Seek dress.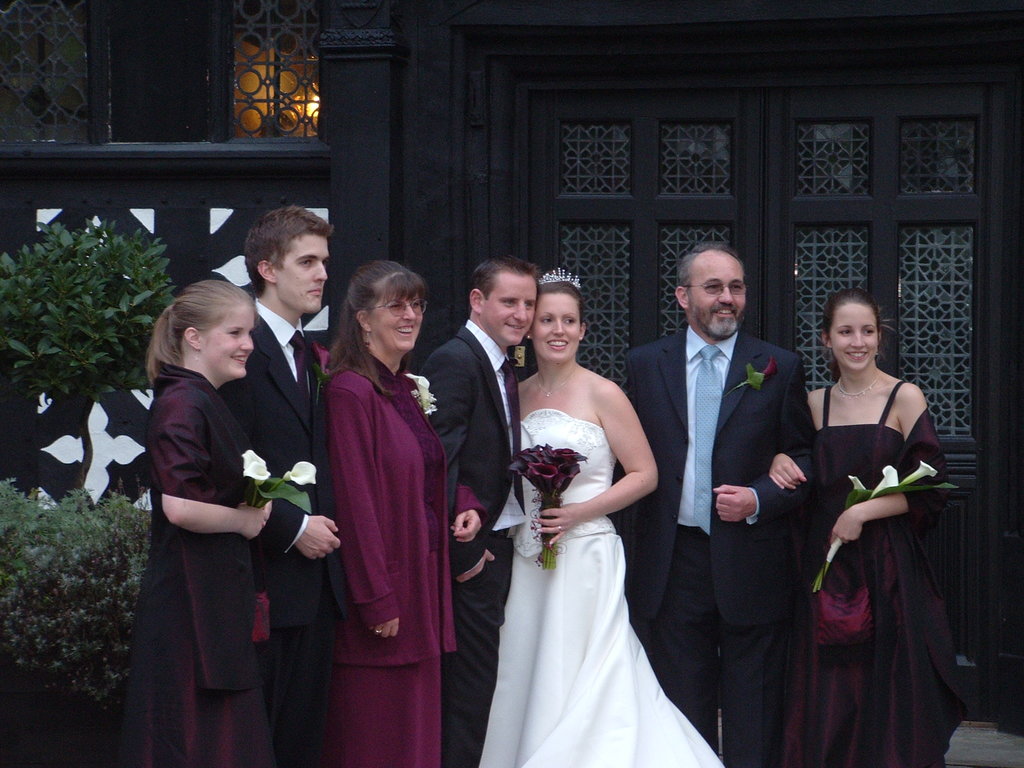
crop(781, 378, 965, 767).
